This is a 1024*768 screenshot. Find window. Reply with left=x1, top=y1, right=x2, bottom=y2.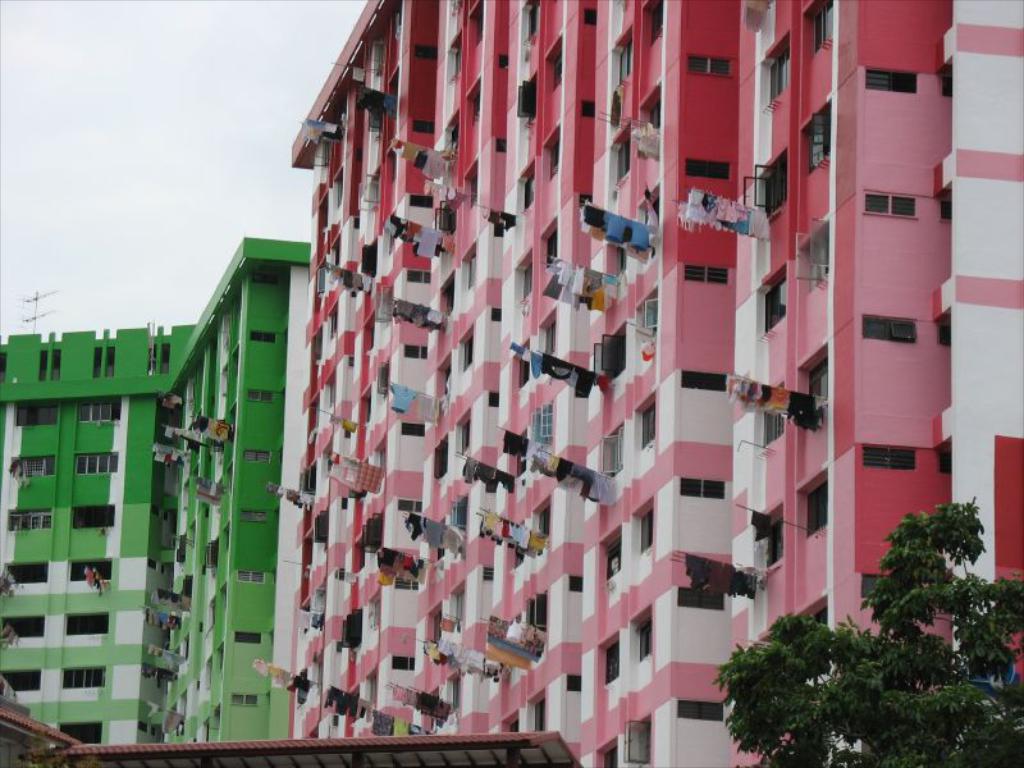
left=804, top=353, right=827, bottom=404.
